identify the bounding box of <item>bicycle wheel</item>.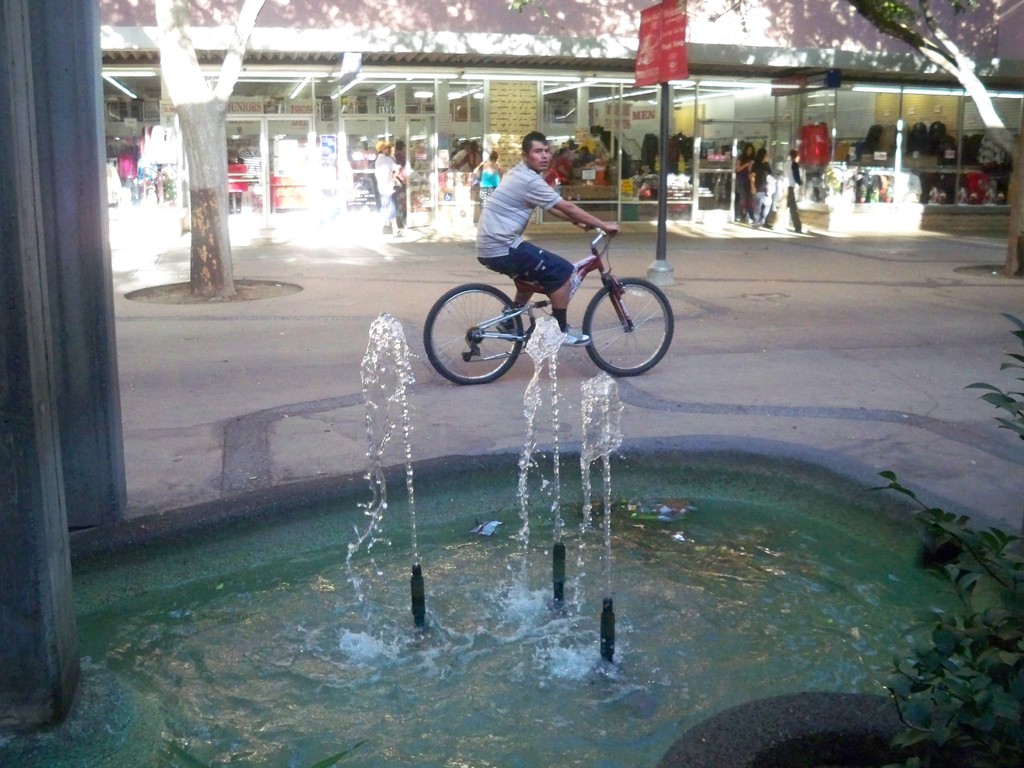
BBox(583, 264, 662, 374).
